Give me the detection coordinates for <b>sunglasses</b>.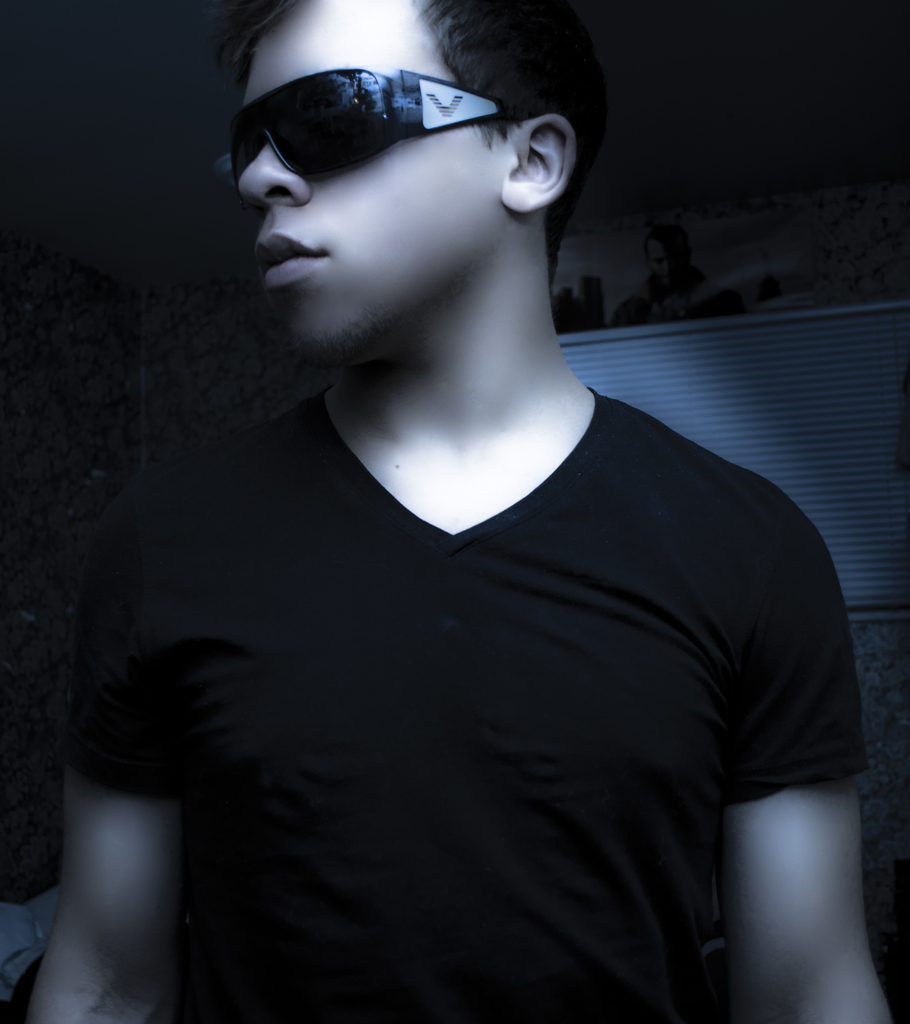
detection(231, 67, 510, 184).
